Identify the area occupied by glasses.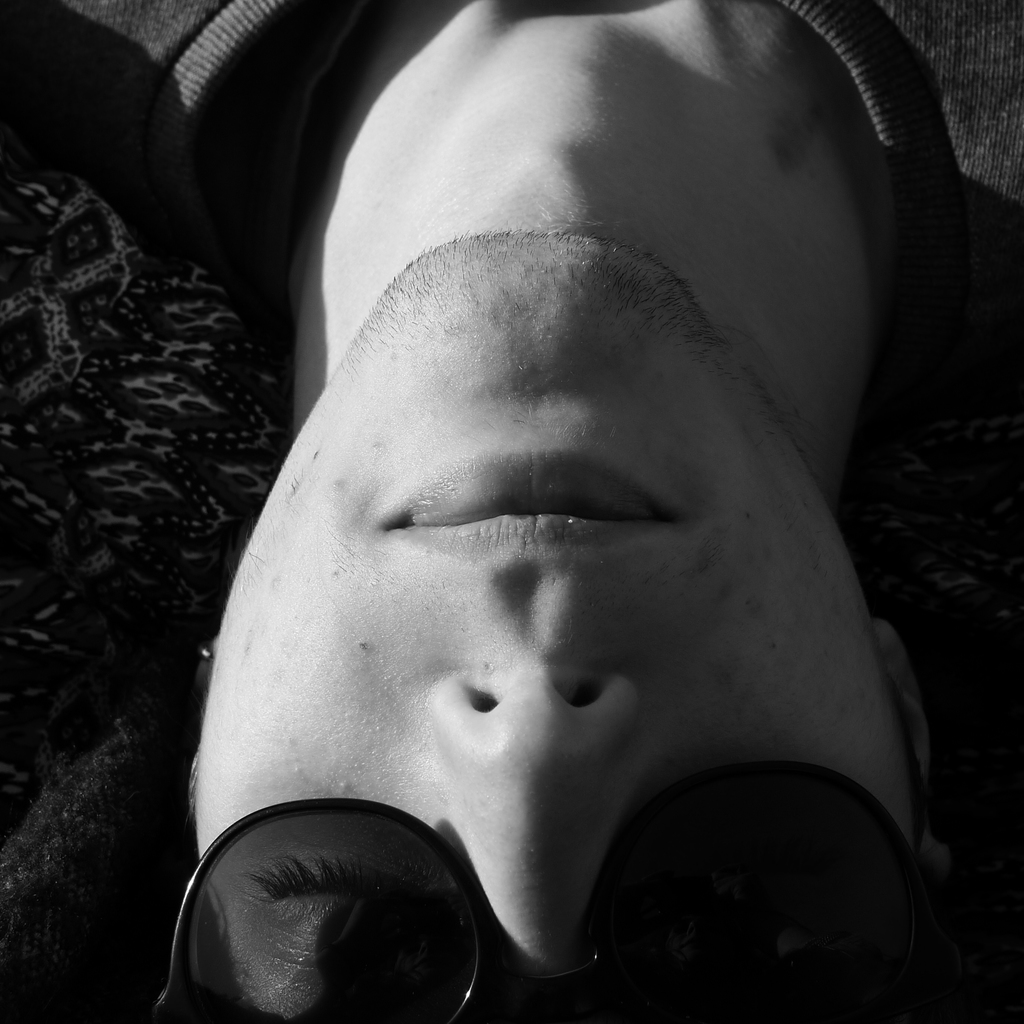
Area: x1=148, y1=791, x2=972, y2=1019.
